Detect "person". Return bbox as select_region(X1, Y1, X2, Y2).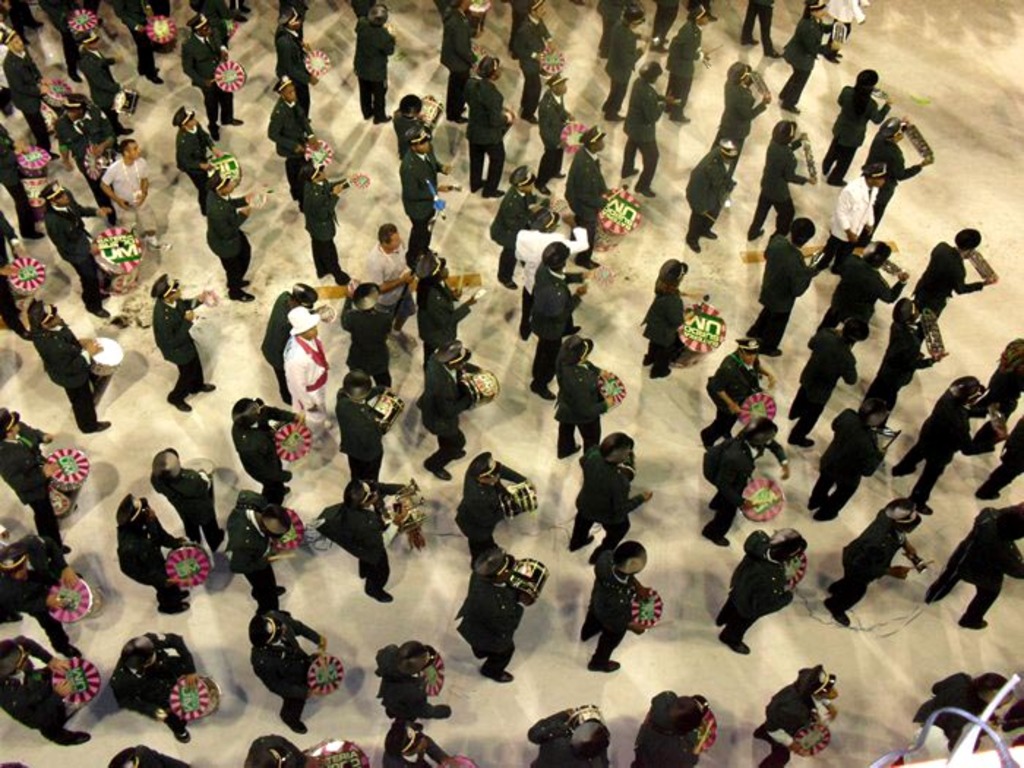
select_region(518, 236, 590, 402).
